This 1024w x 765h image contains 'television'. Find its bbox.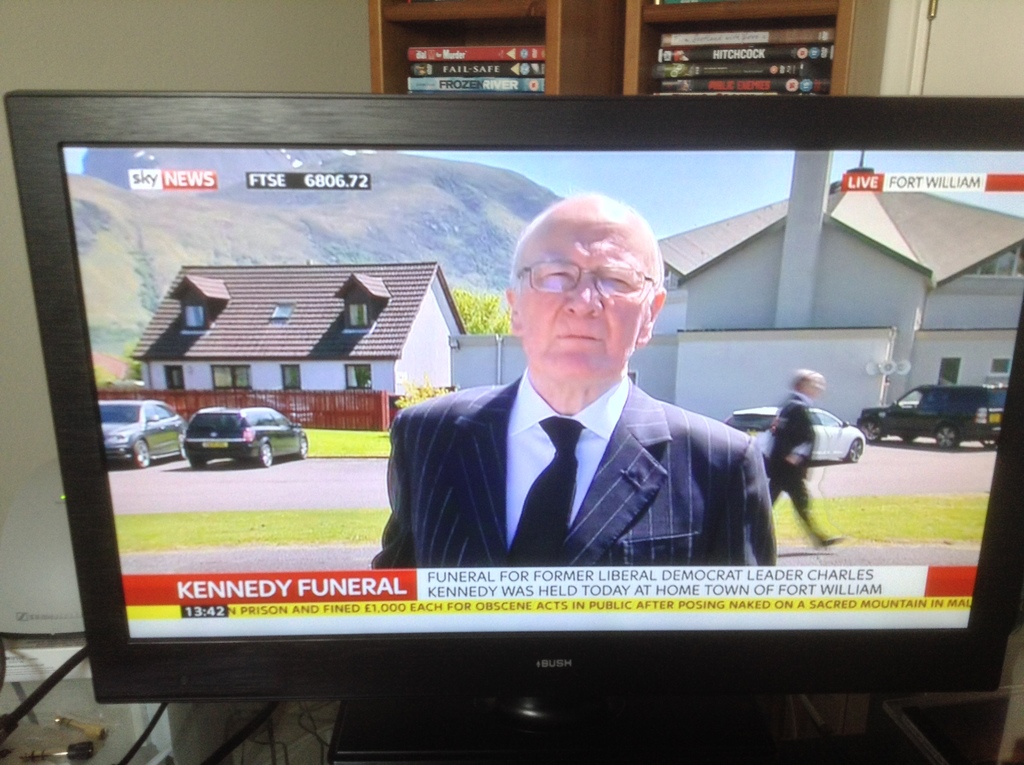
crop(8, 97, 1023, 762).
